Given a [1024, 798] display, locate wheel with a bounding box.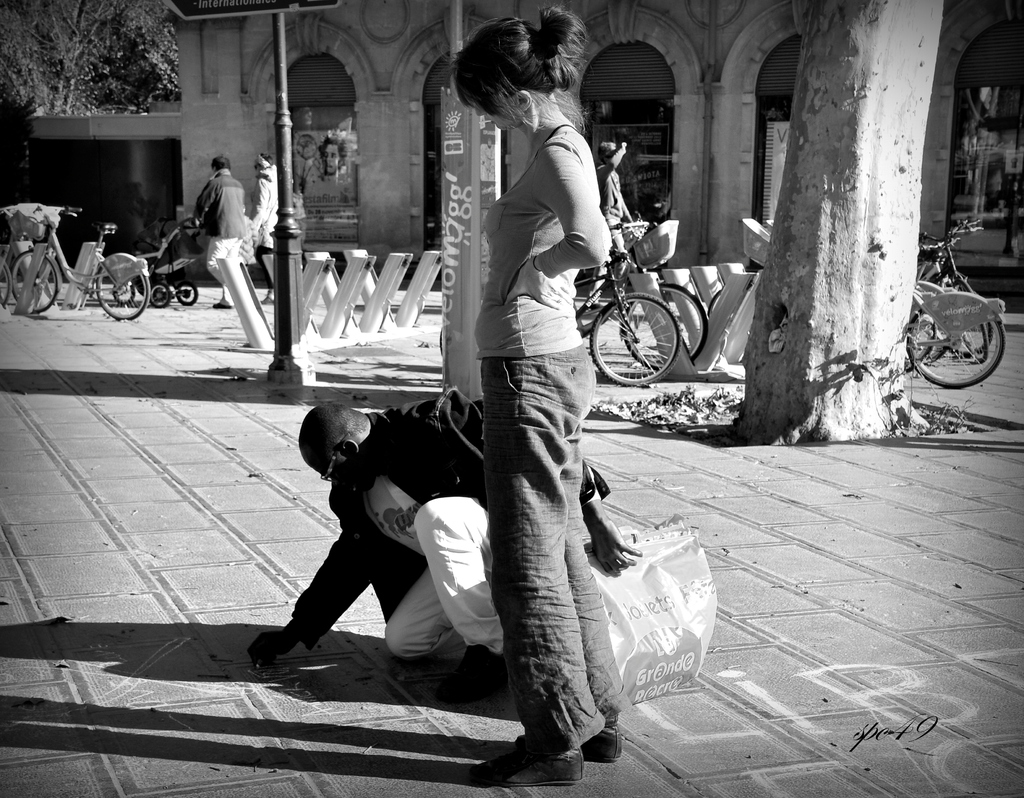
Located: locate(174, 283, 198, 304).
